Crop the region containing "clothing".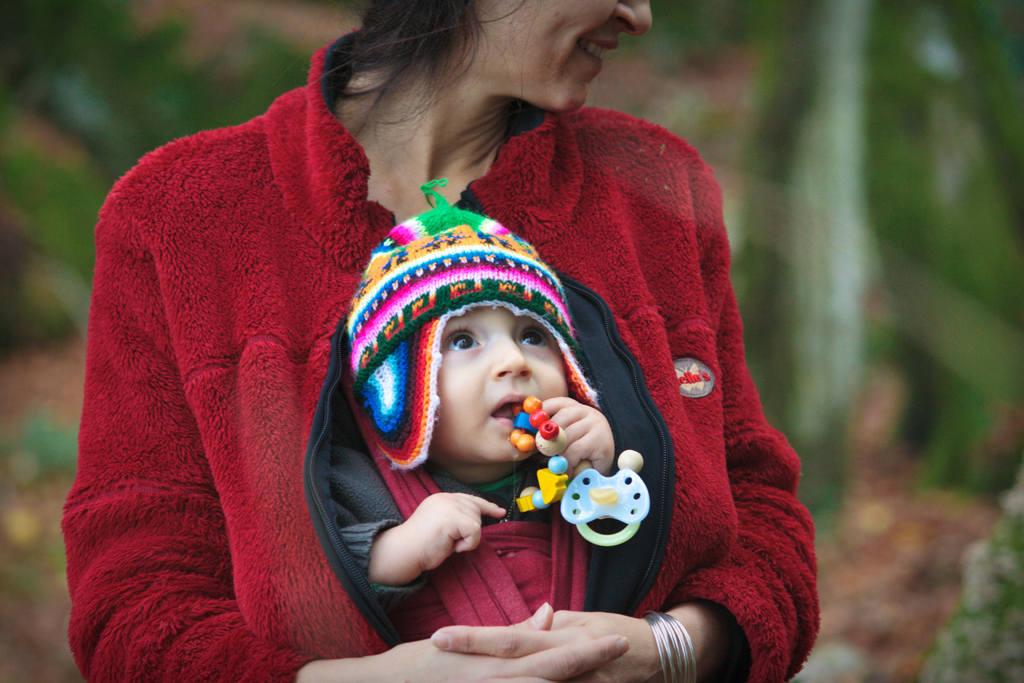
Crop region: (59,26,822,682).
